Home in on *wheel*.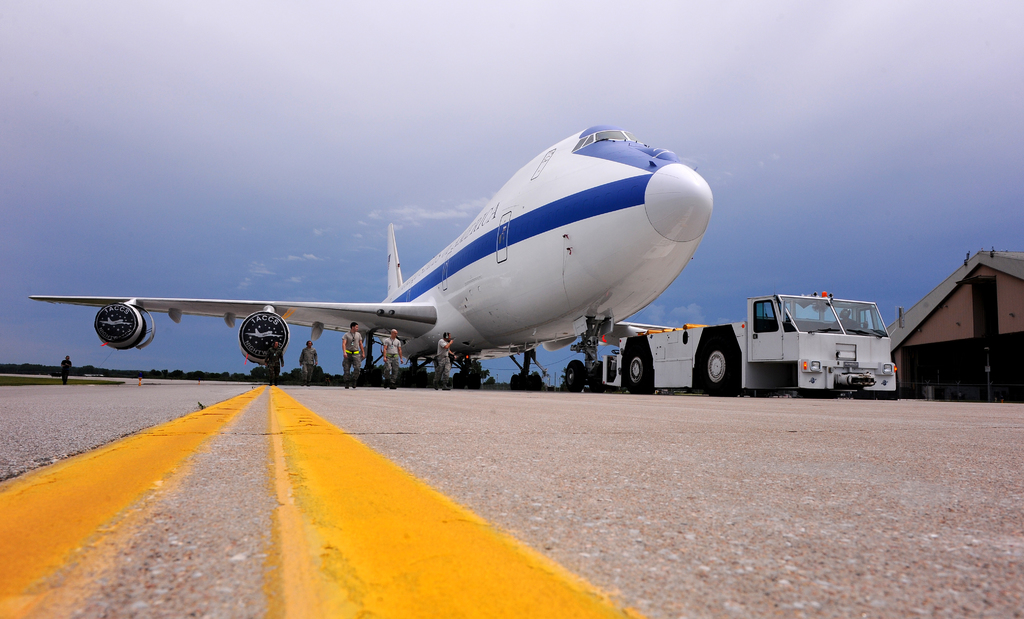
Homed in at {"left": 452, "top": 372, "right": 465, "bottom": 386}.
